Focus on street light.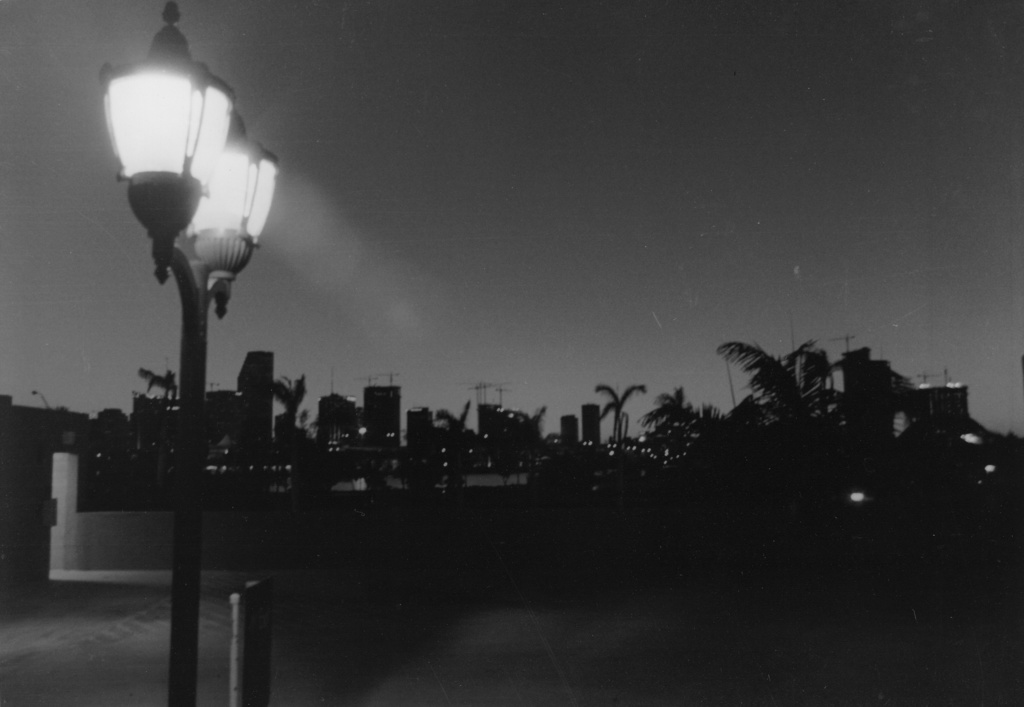
Focused at left=93, top=0, right=284, bottom=706.
